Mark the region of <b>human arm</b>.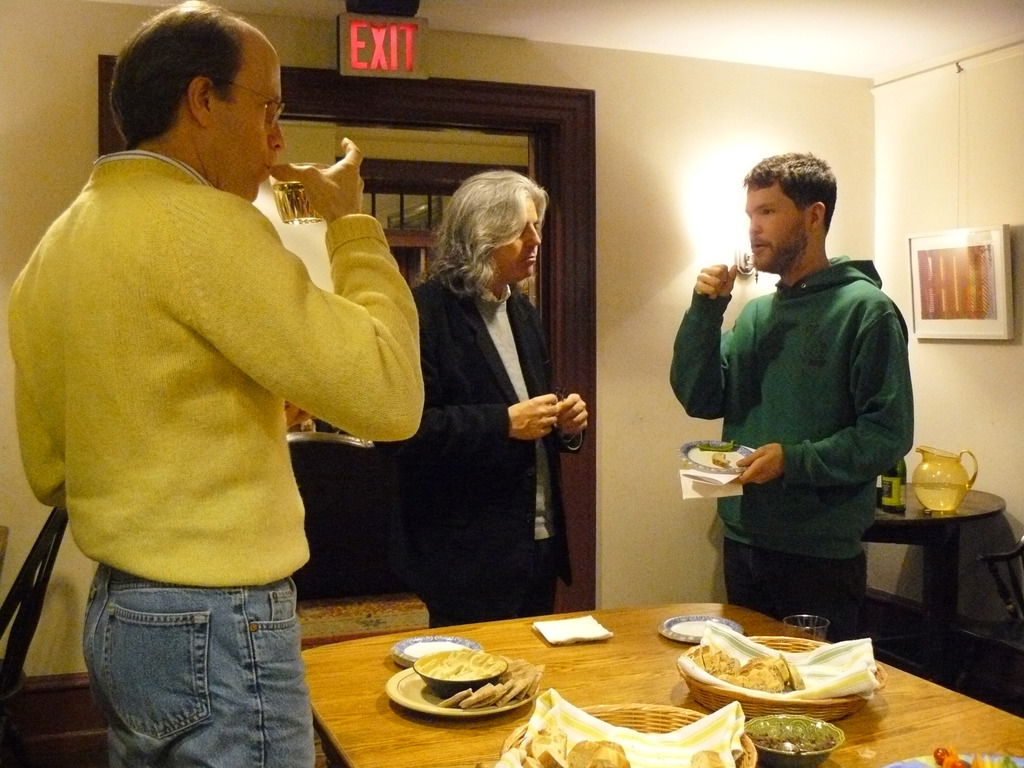
Region: x1=14 y1=365 x2=75 y2=516.
